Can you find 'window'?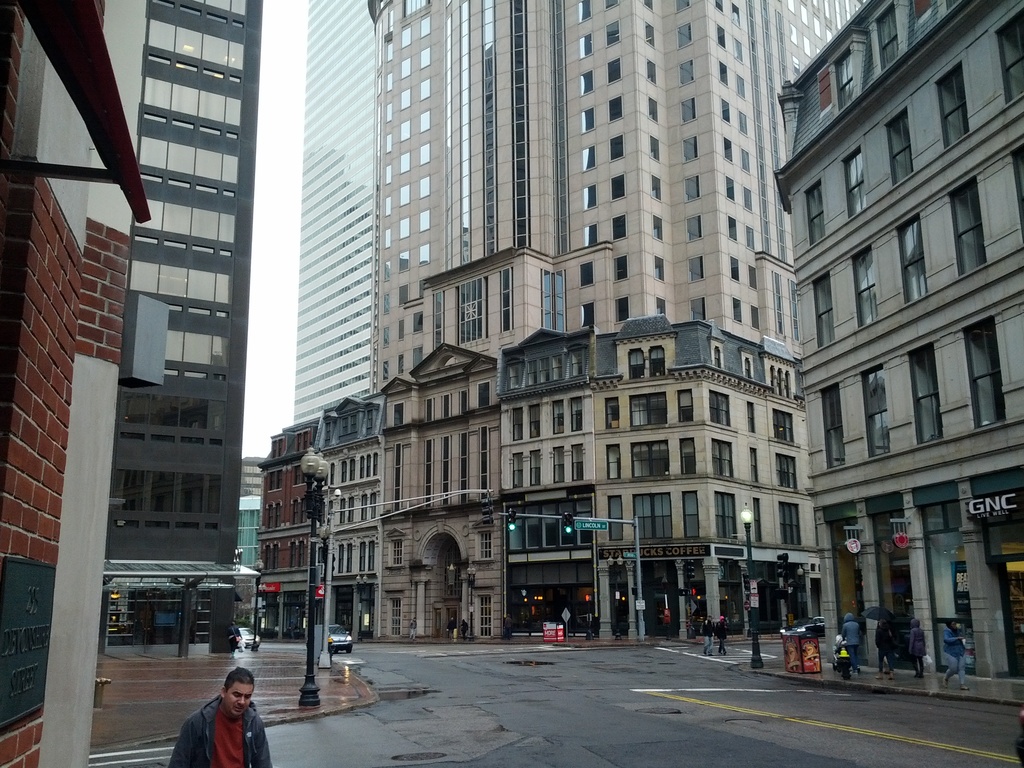
Yes, bounding box: (x1=138, y1=74, x2=237, y2=127).
